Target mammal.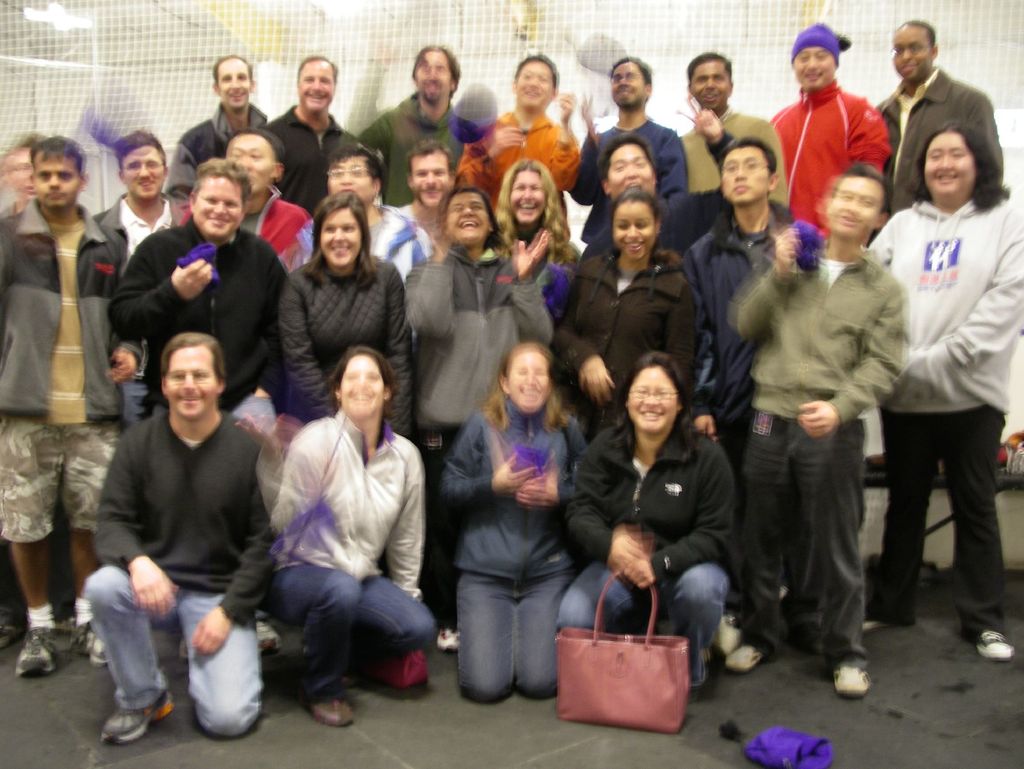
Target region: locate(495, 154, 574, 326).
